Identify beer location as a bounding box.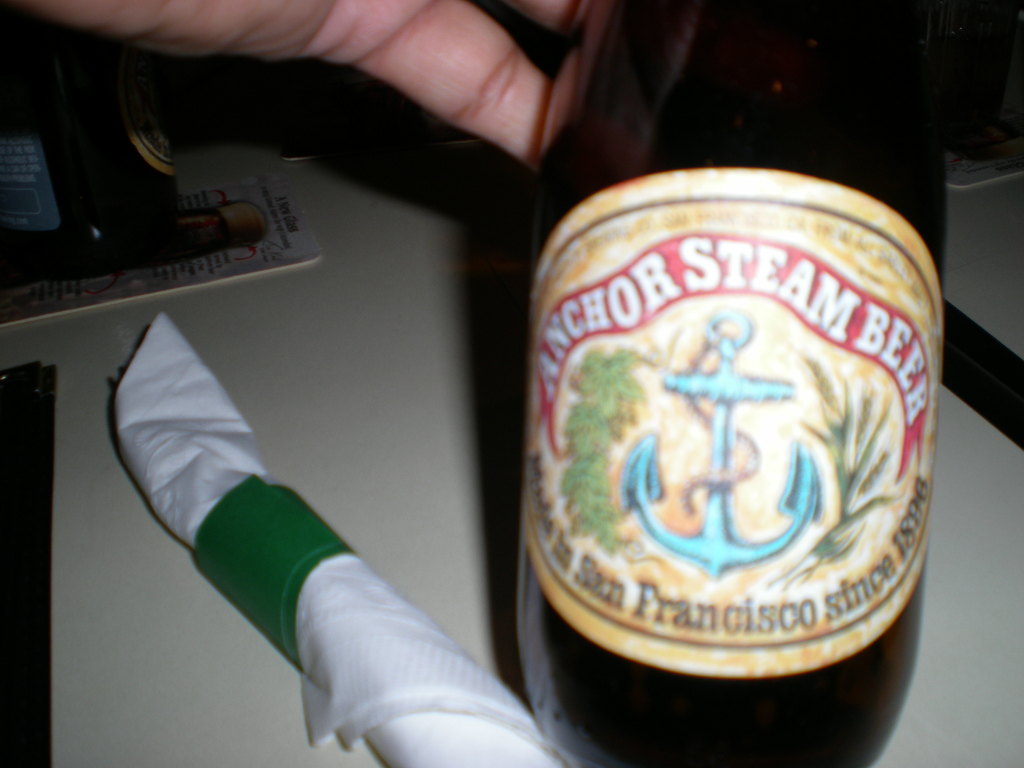
[left=506, top=3, right=963, bottom=767].
